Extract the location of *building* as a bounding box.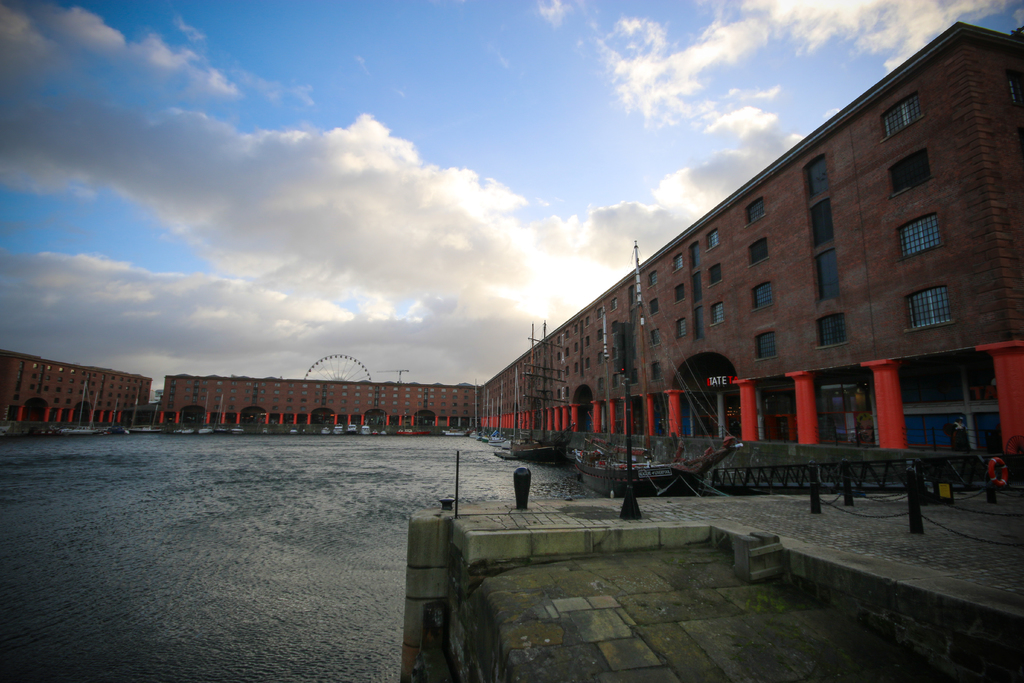
Rect(4, 21, 1023, 482).
